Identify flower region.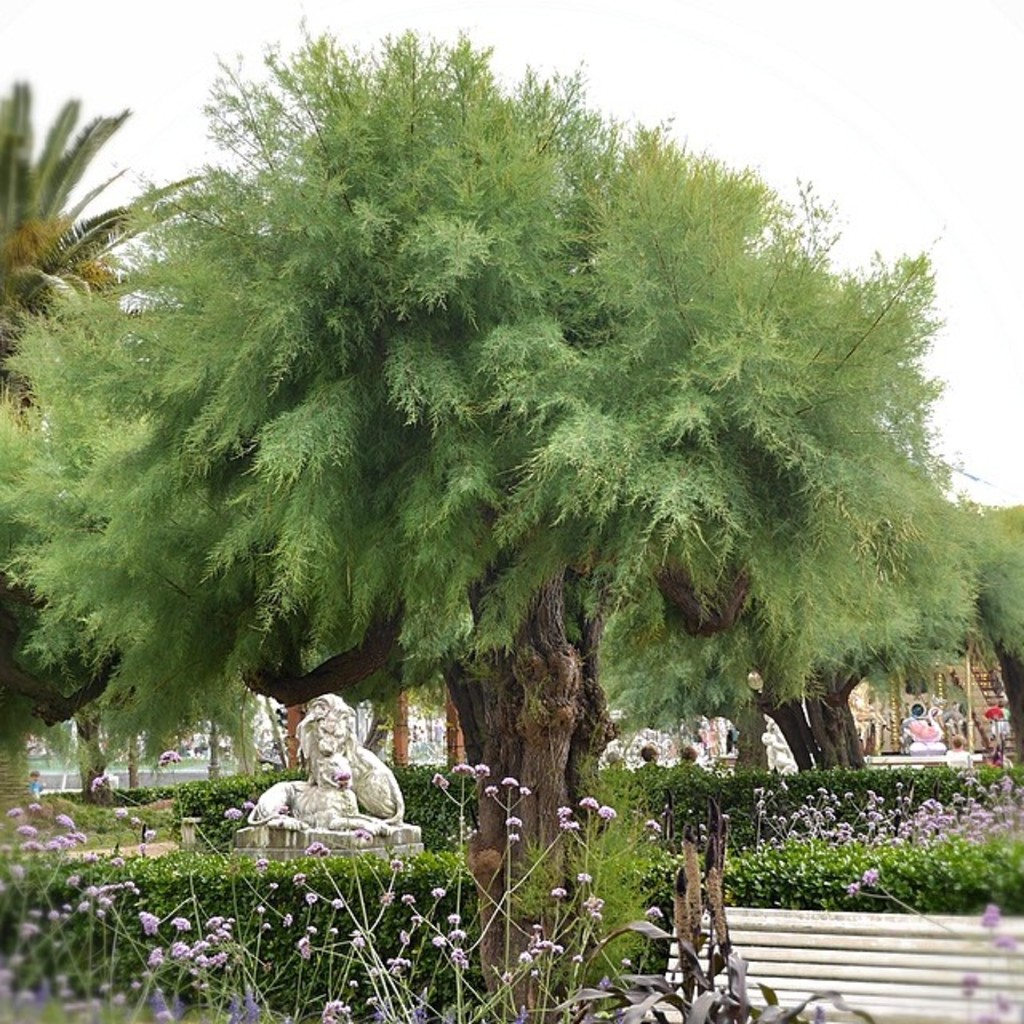
Region: pyautogui.locateOnScreen(366, 994, 392, 1022).
